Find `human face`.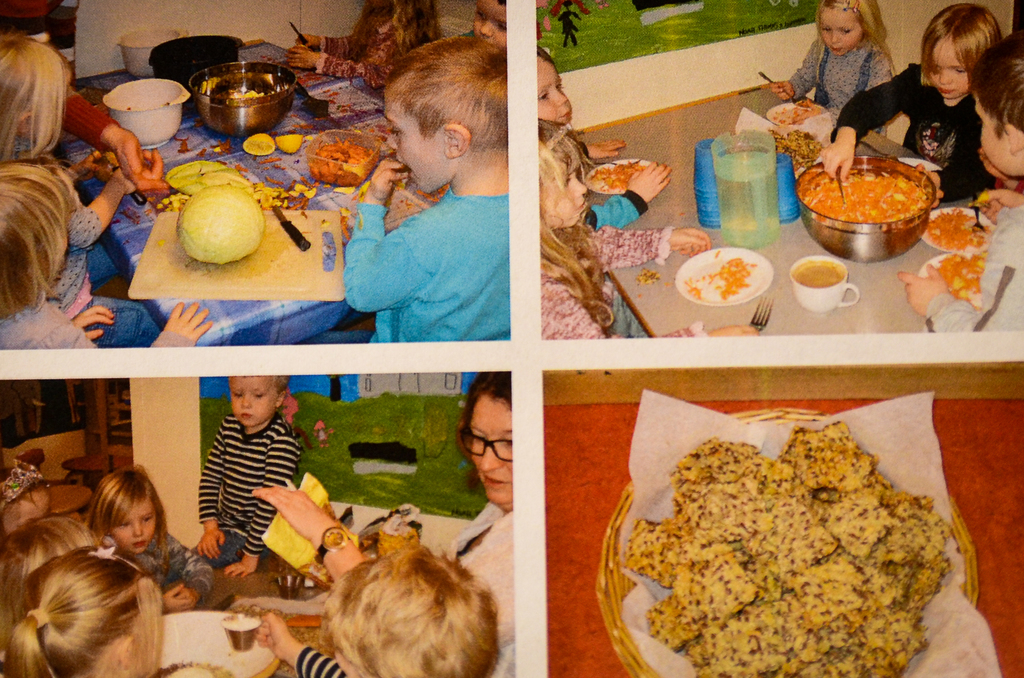
472,0,507,56.
